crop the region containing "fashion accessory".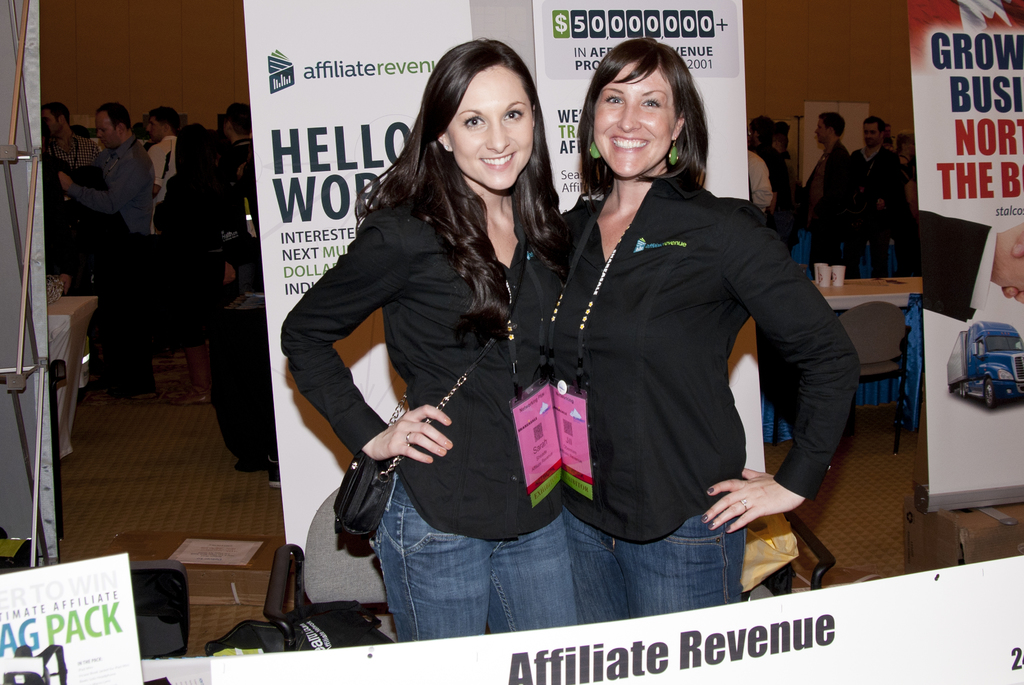
Crop region: crop(726, 526, 731, 532).
